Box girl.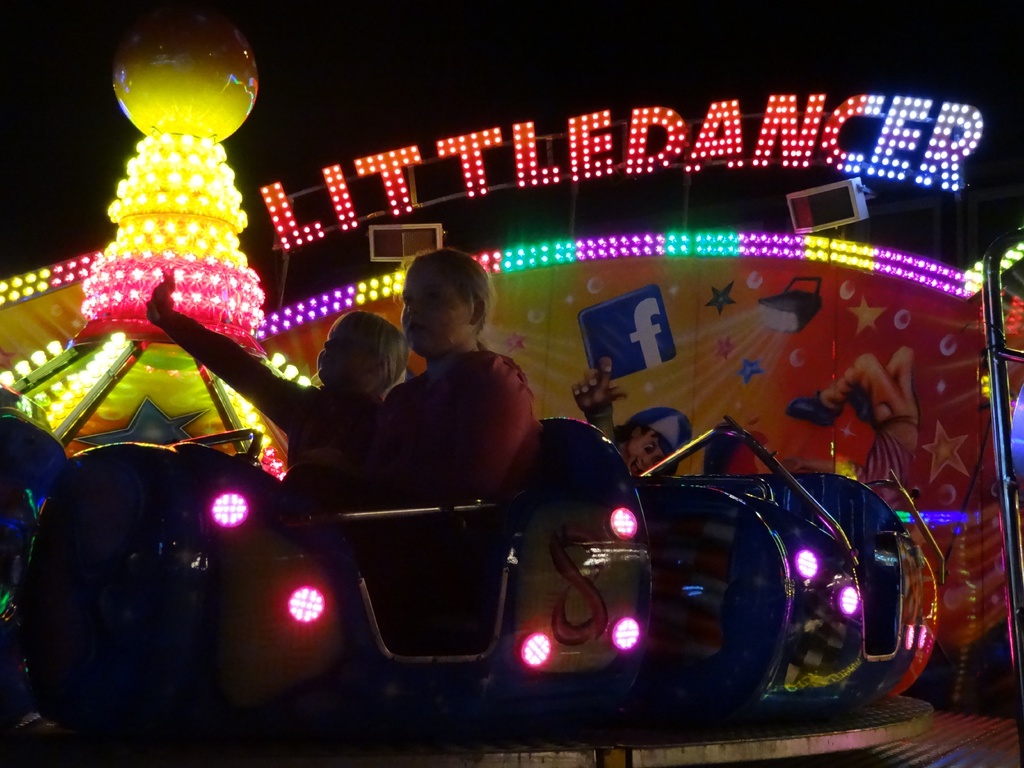
<box>299,246,545,540</box>.
